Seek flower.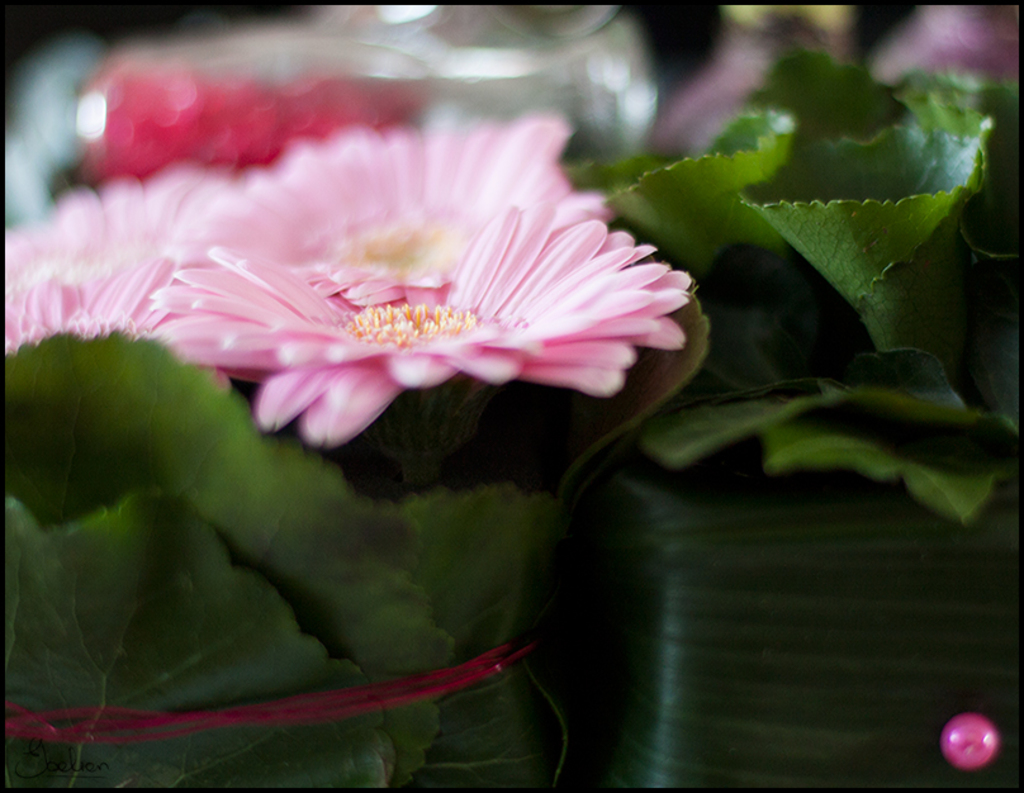
(x1=0, y1=148, x2=228, y2=272).
